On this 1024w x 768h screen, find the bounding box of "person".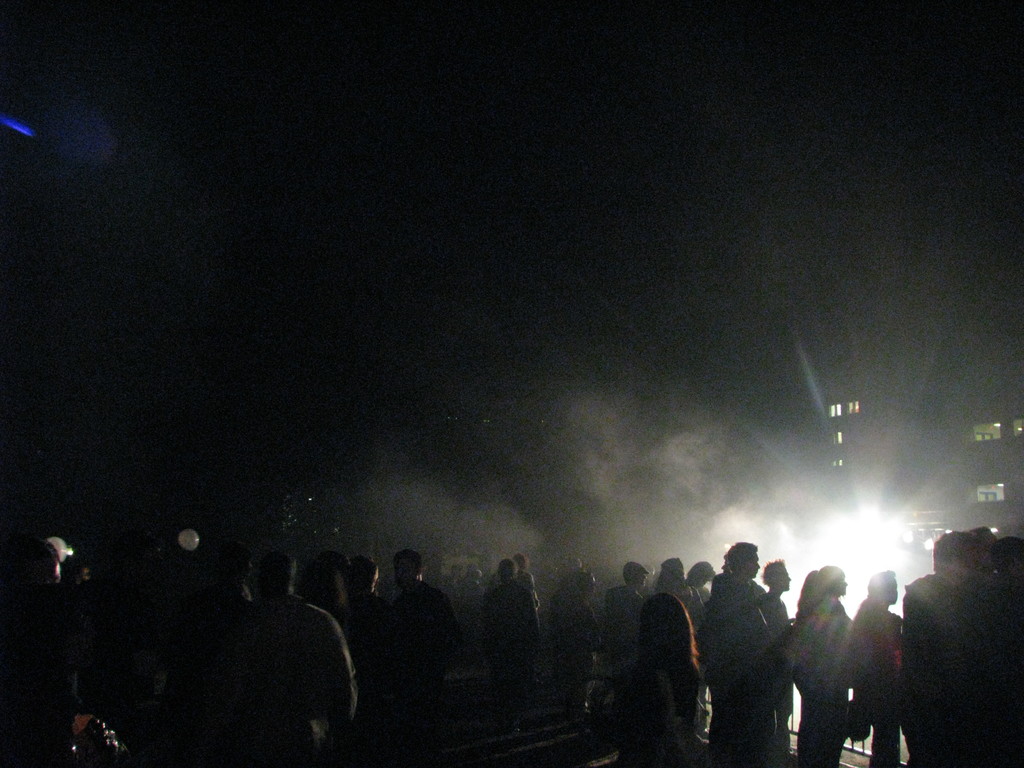
Bounding box: locate(685, 536, 789, 767).
